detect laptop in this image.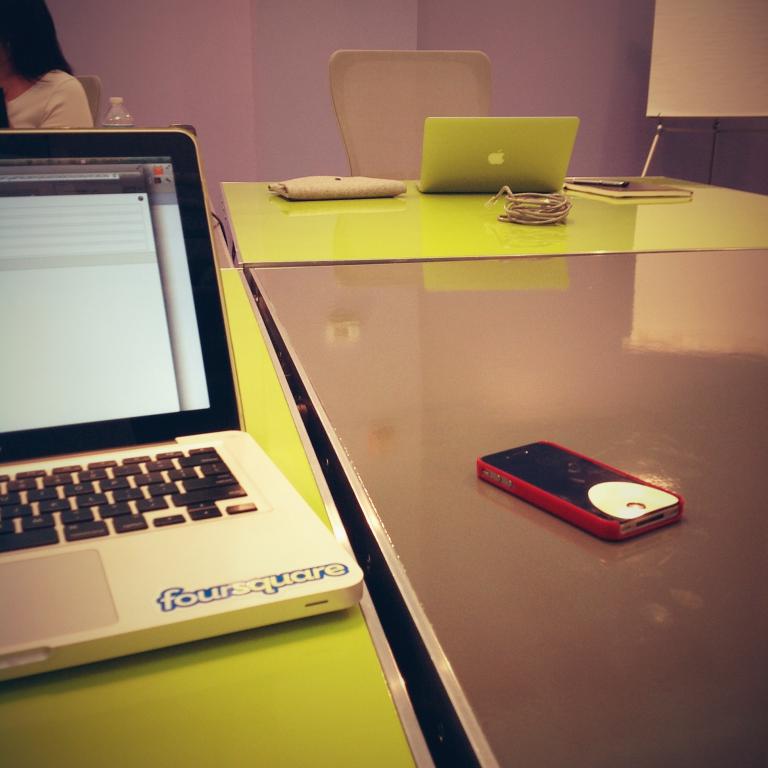
Detection: (left=414, top=119, right=578, bottom=192).
